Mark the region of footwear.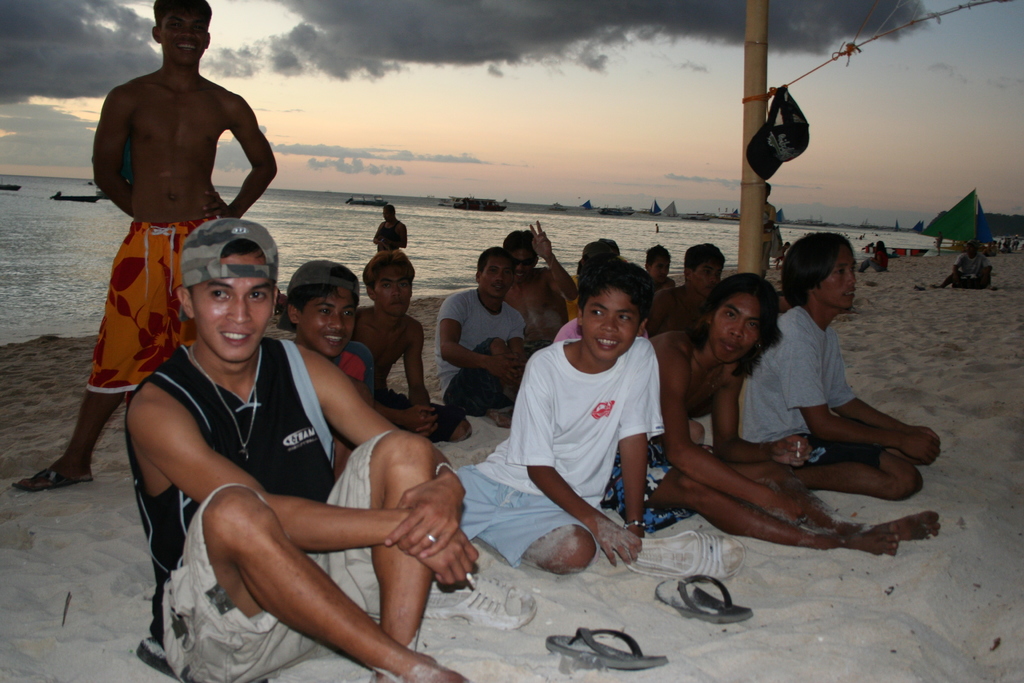
Region: box(657, 575, 756, 625).
